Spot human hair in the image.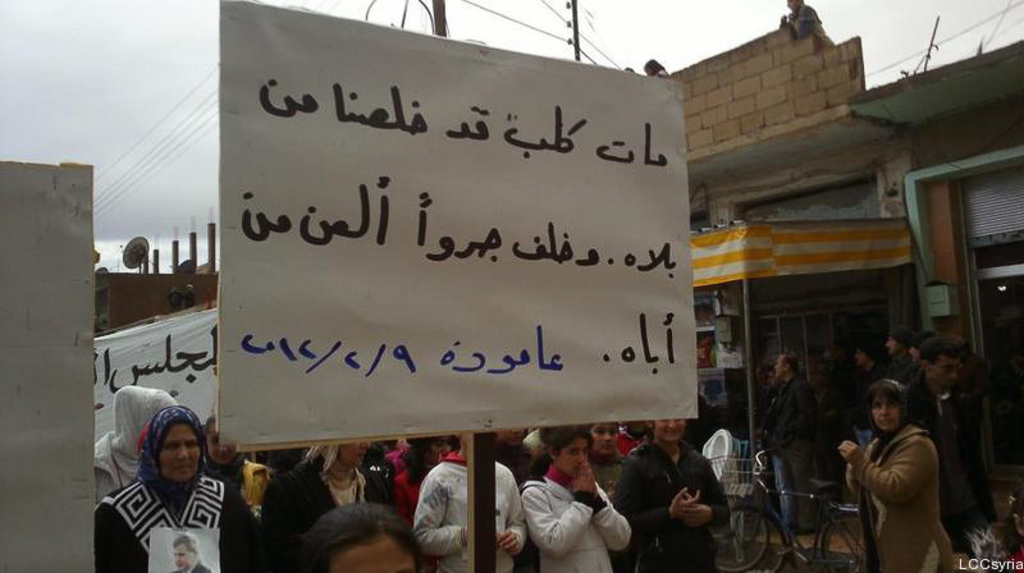
human hair found at 302:441:333:473.
